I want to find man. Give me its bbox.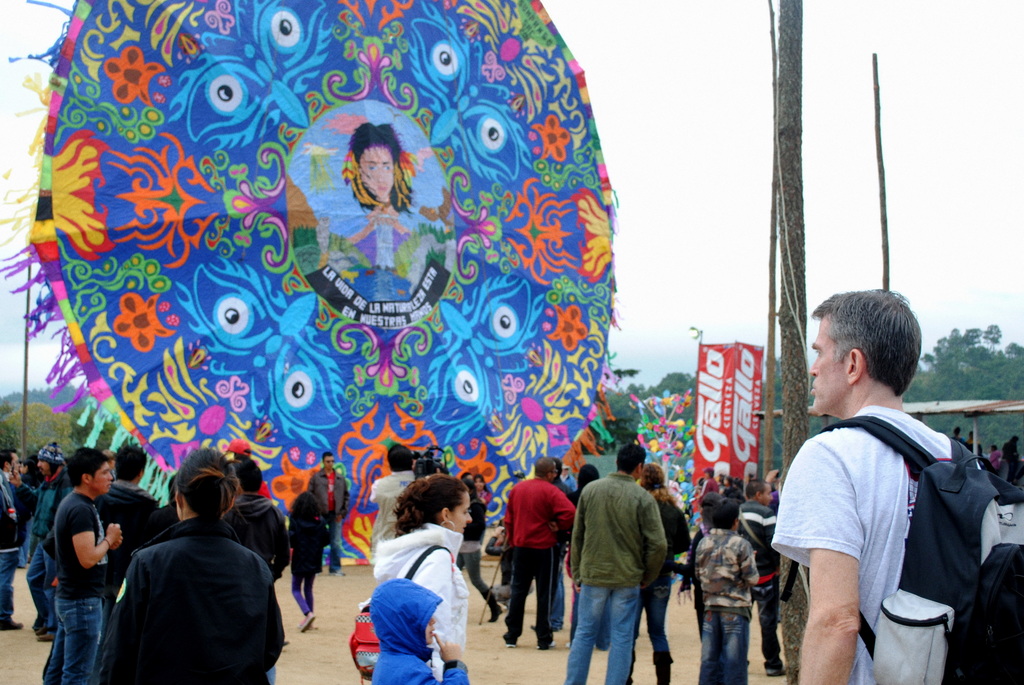
11/448/66/639.
